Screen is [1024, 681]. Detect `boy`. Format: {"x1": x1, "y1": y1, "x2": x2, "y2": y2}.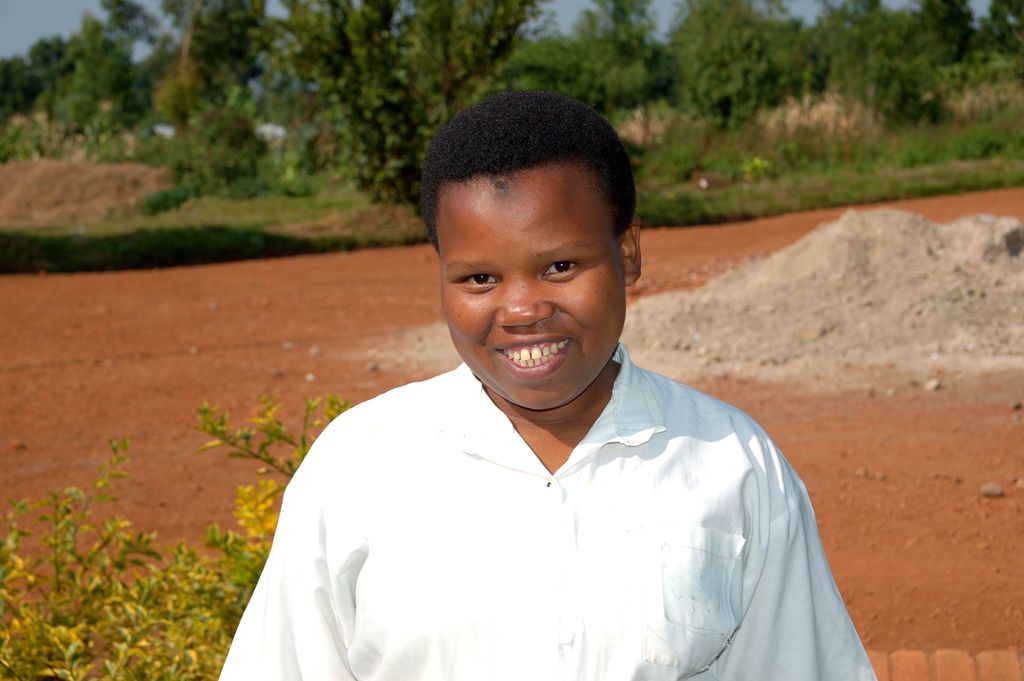
{"x1": 228, "y1": 106, "x2": 845, "y2": 660}.
